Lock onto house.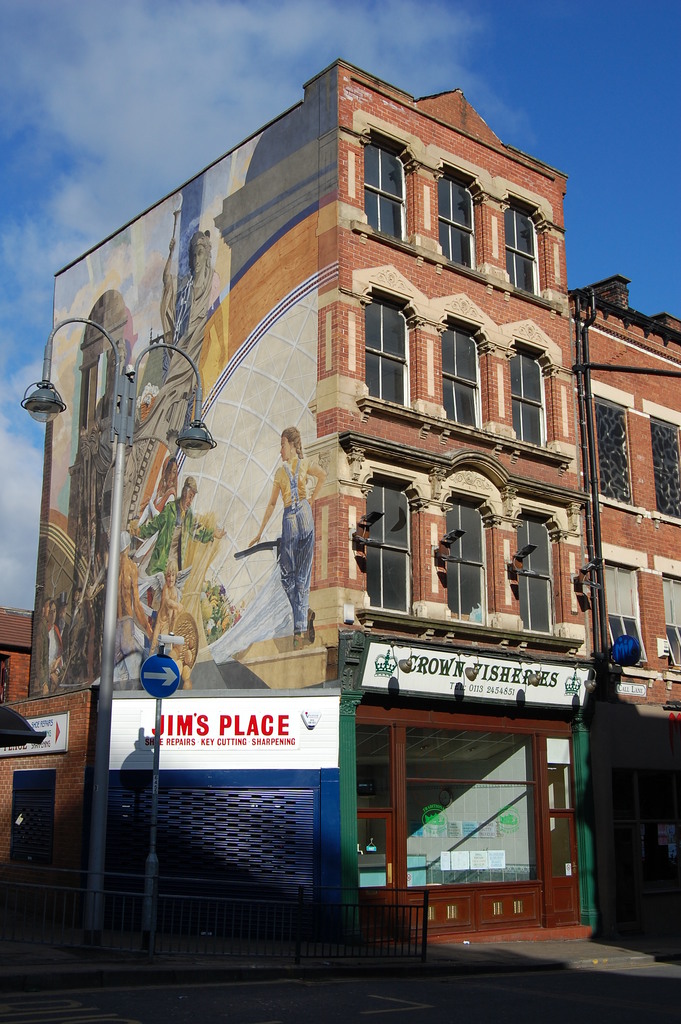
Locked: (576,314,680,762).
